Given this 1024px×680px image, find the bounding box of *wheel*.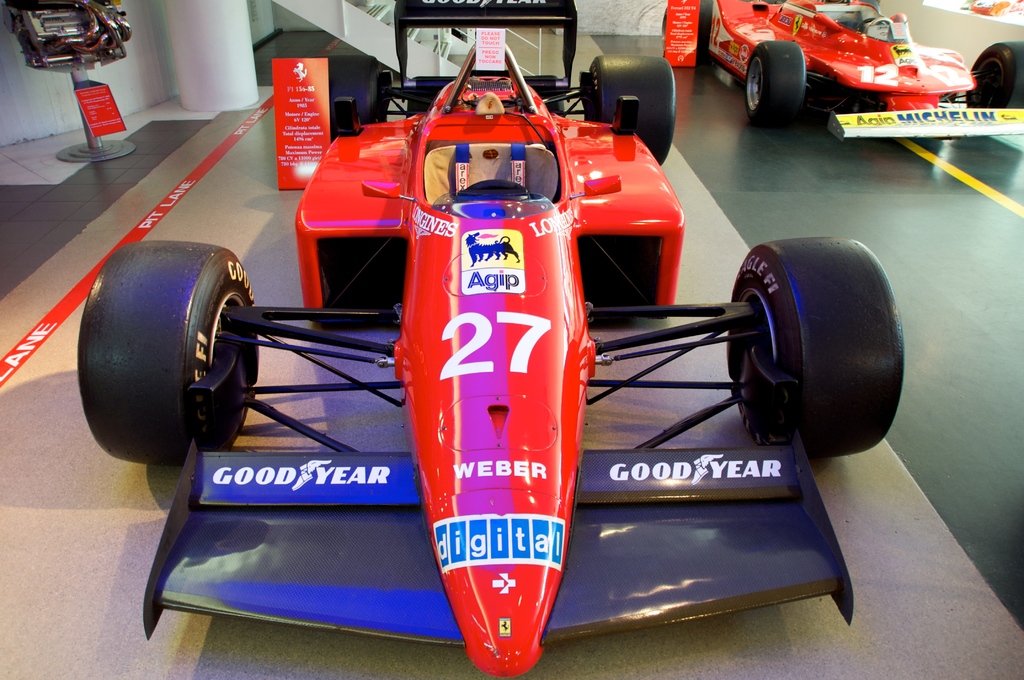
<bbox>961, 35, 1023, 113</bbox>.
